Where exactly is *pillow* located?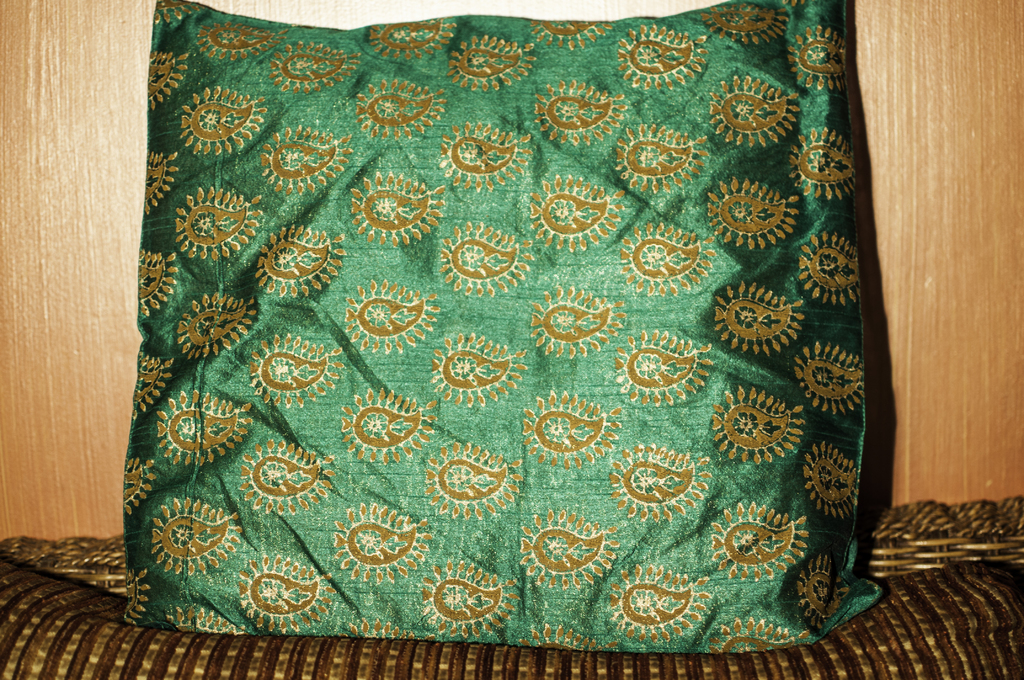
Its bounding box is box=[116, 0, 913, 638].
